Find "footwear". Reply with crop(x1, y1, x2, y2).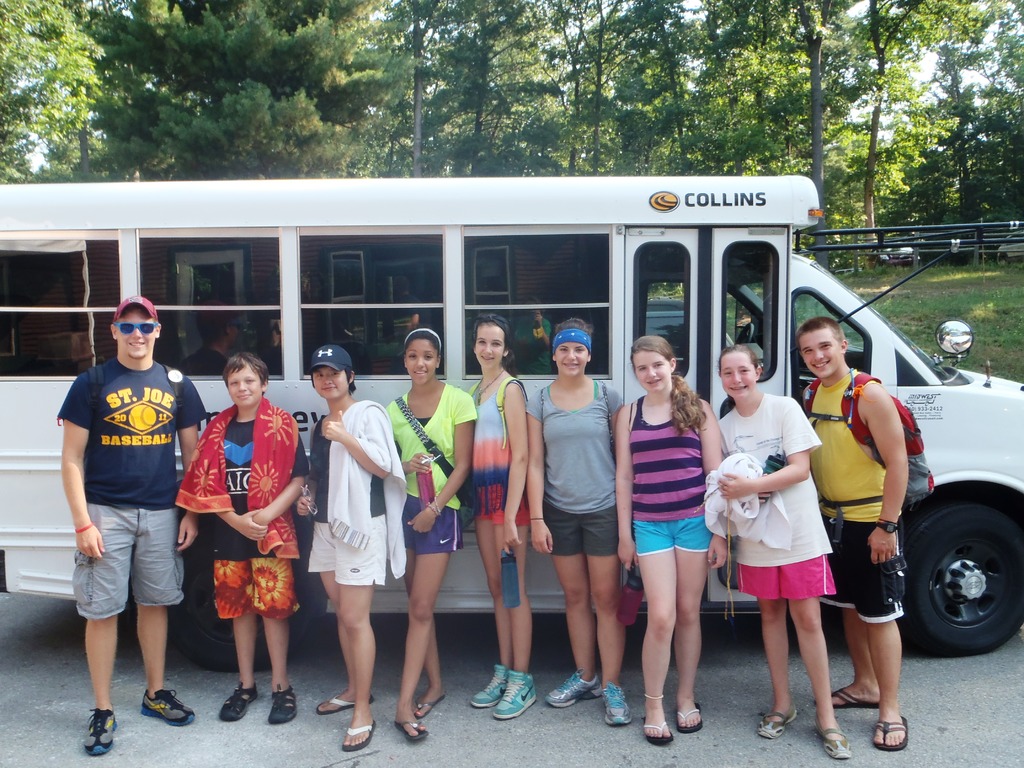
crop(751, 702, 799, 738).
